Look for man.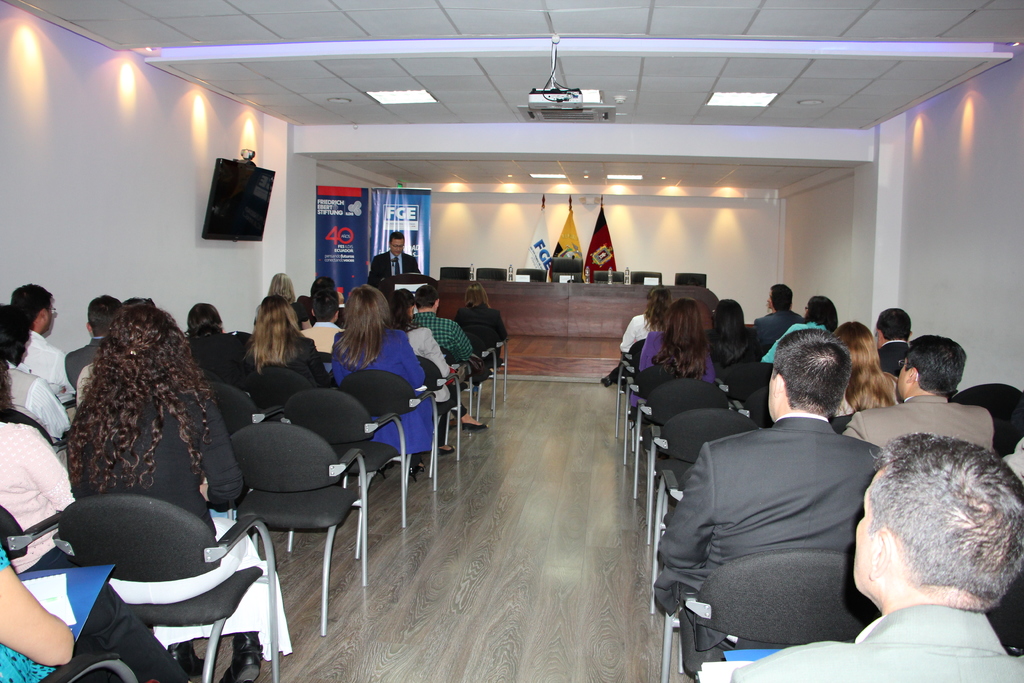
Found: bbox=[728, 431, 1023, 682].
